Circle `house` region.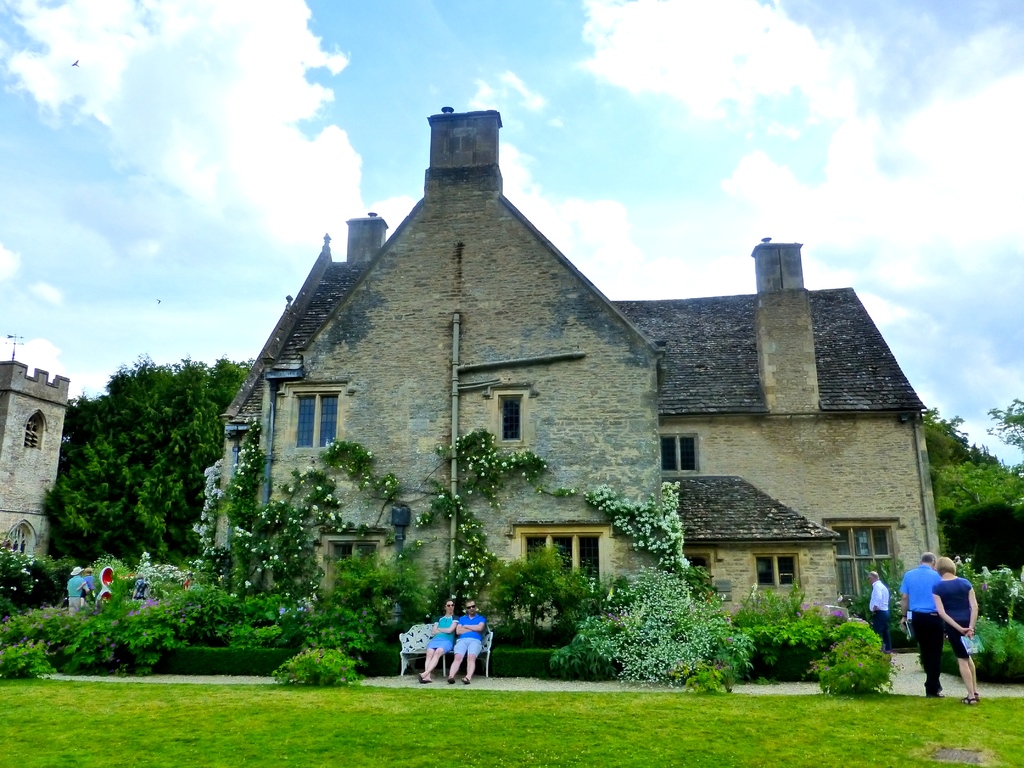
Region: bbox=[212, 108, 943, 630].
